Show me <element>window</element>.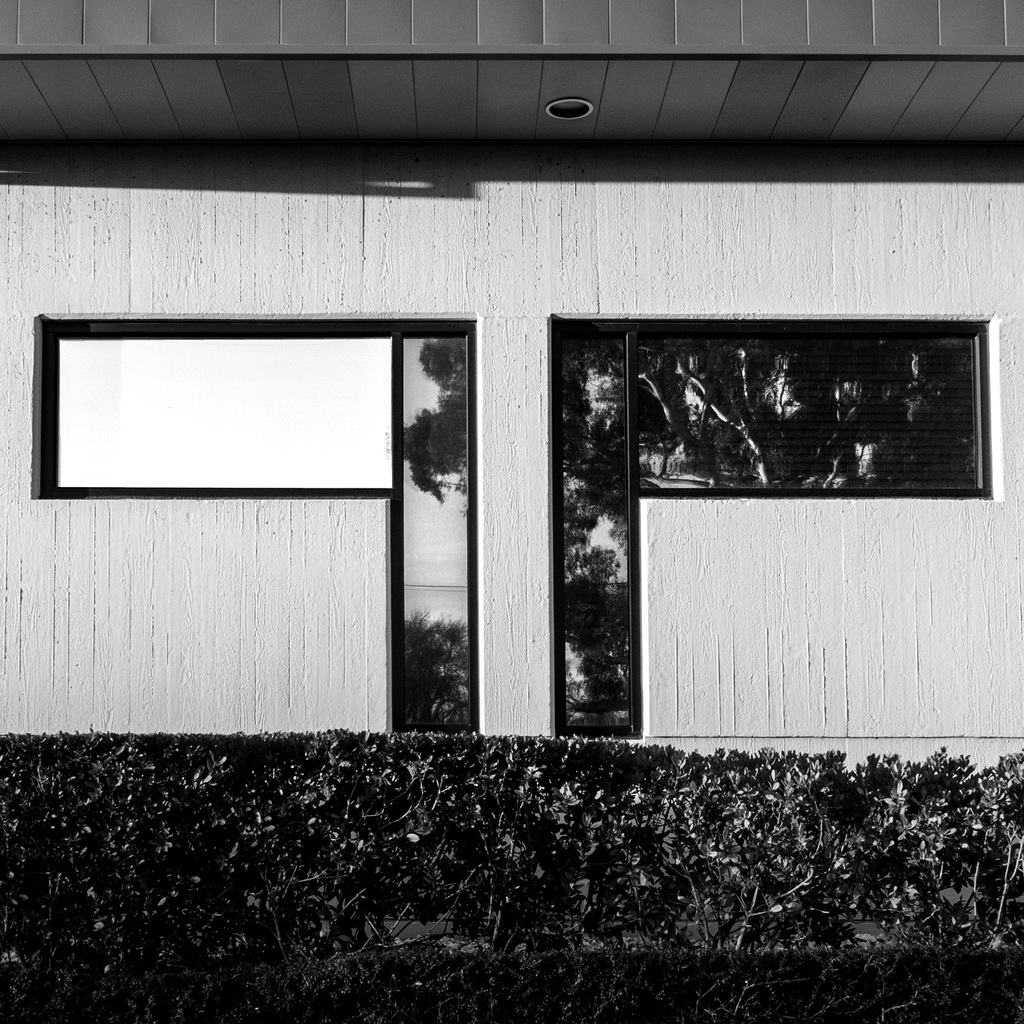
<element>window</element> is here: [left=652, top=319, right=991, bottom=493].
